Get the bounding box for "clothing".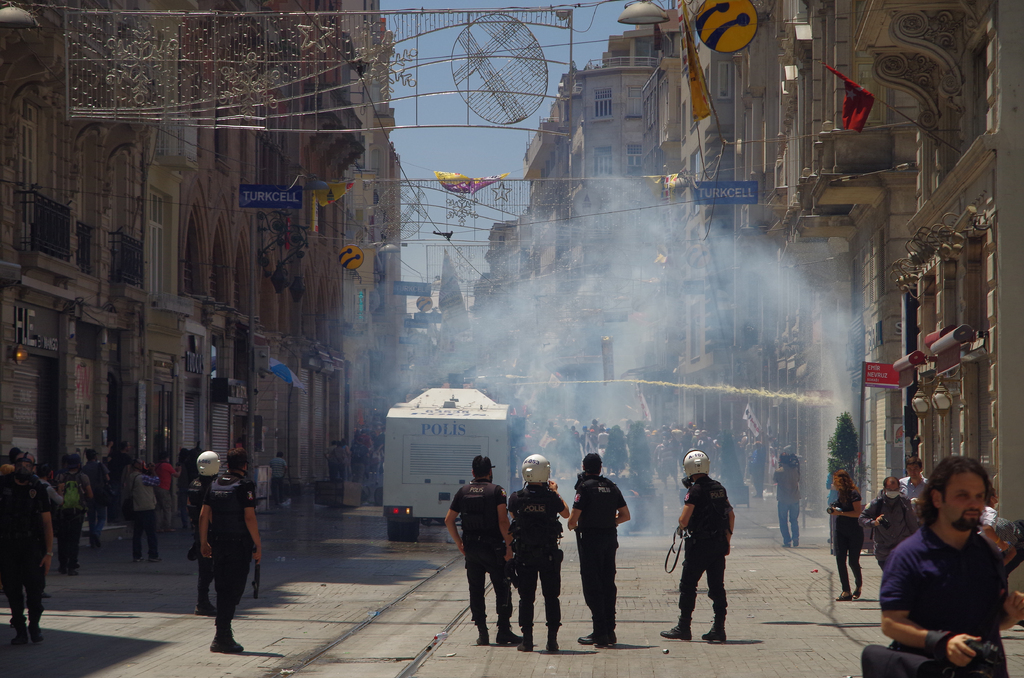
locate(673, 475, 732, 614).
